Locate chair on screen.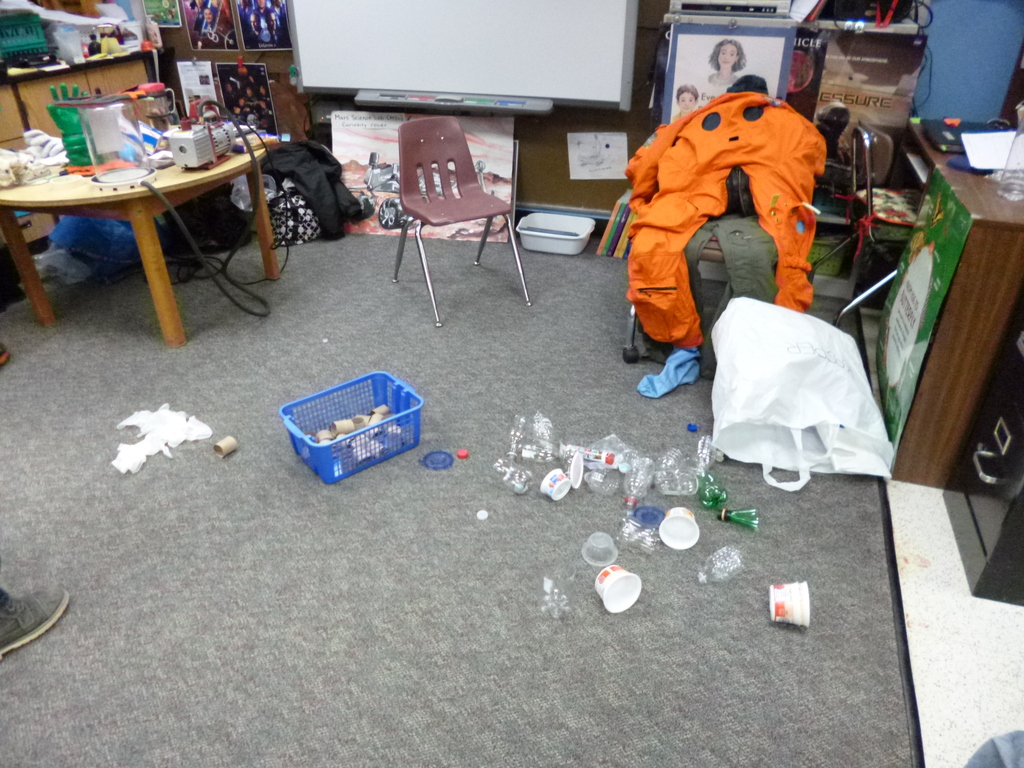
On screen at rect(385, 111, 517, 301).
